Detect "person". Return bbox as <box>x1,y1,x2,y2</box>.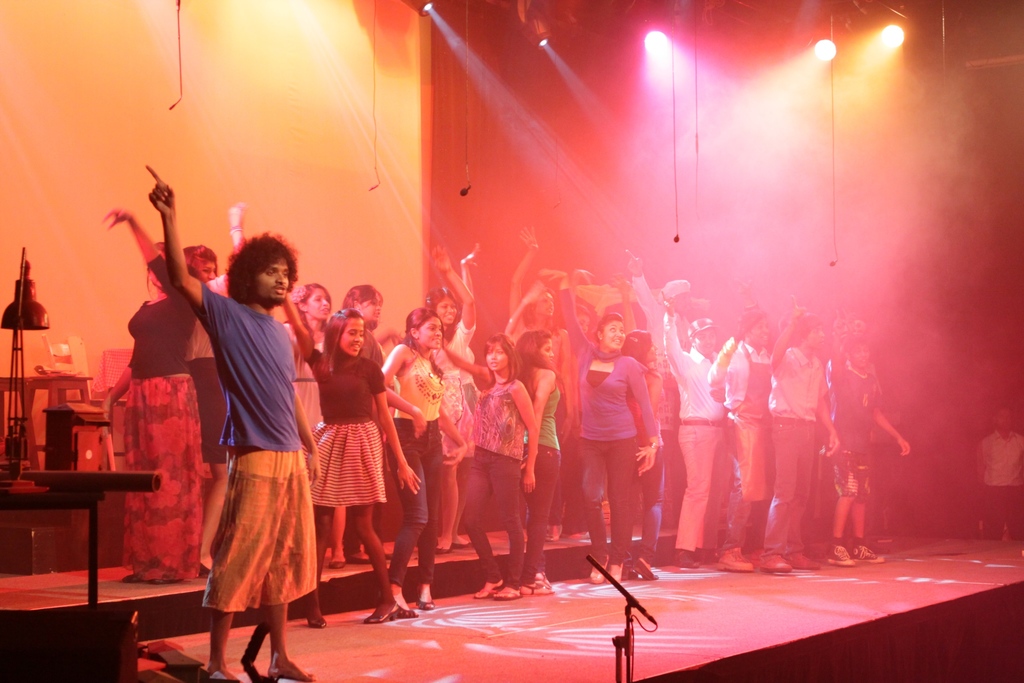
<box>499,279,562,595</box>.
